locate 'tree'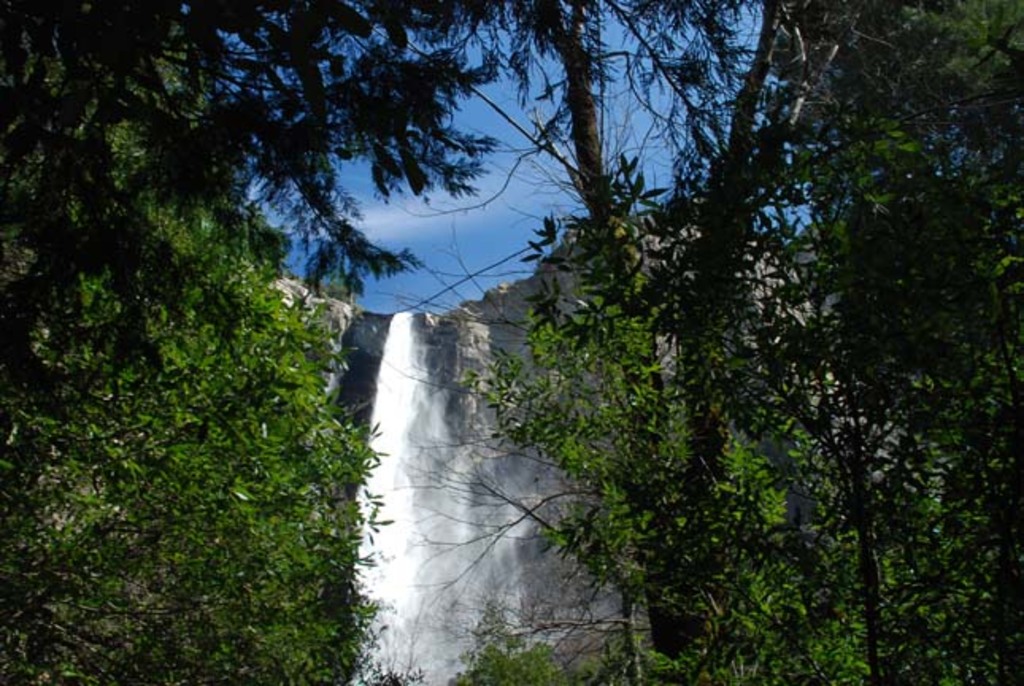
region(0, 0, 548, 297)
